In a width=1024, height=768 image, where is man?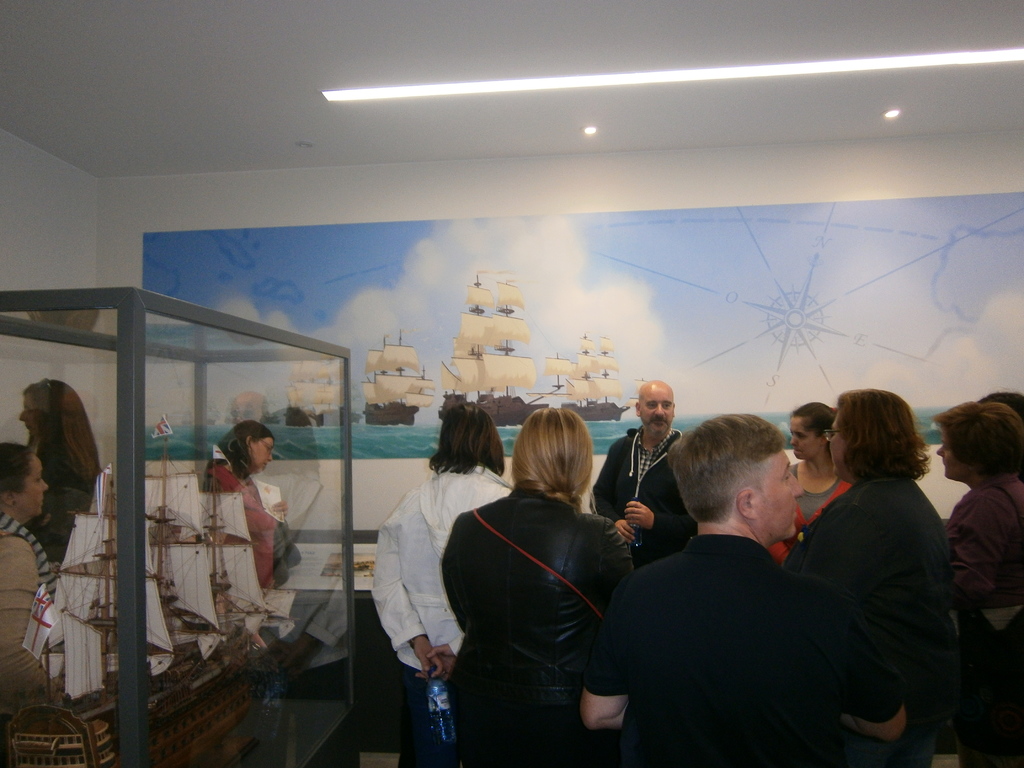
left=598, top=421, right=880, bottom=757.
